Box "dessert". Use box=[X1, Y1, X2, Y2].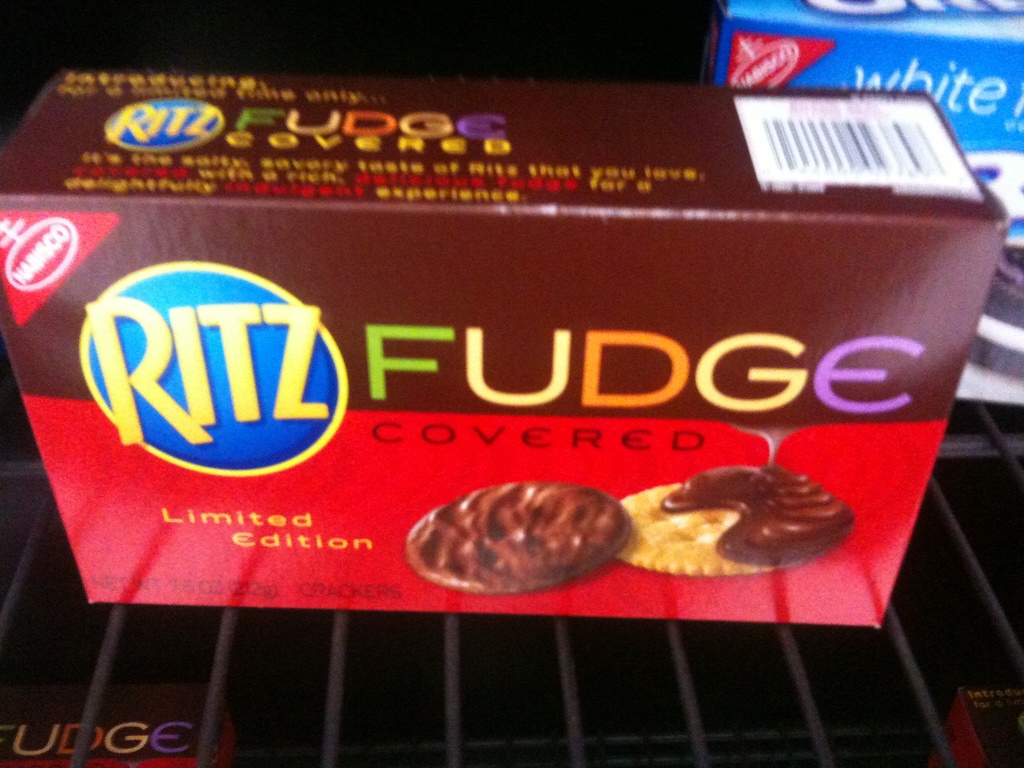
box=[413, 484, 627, 597].
